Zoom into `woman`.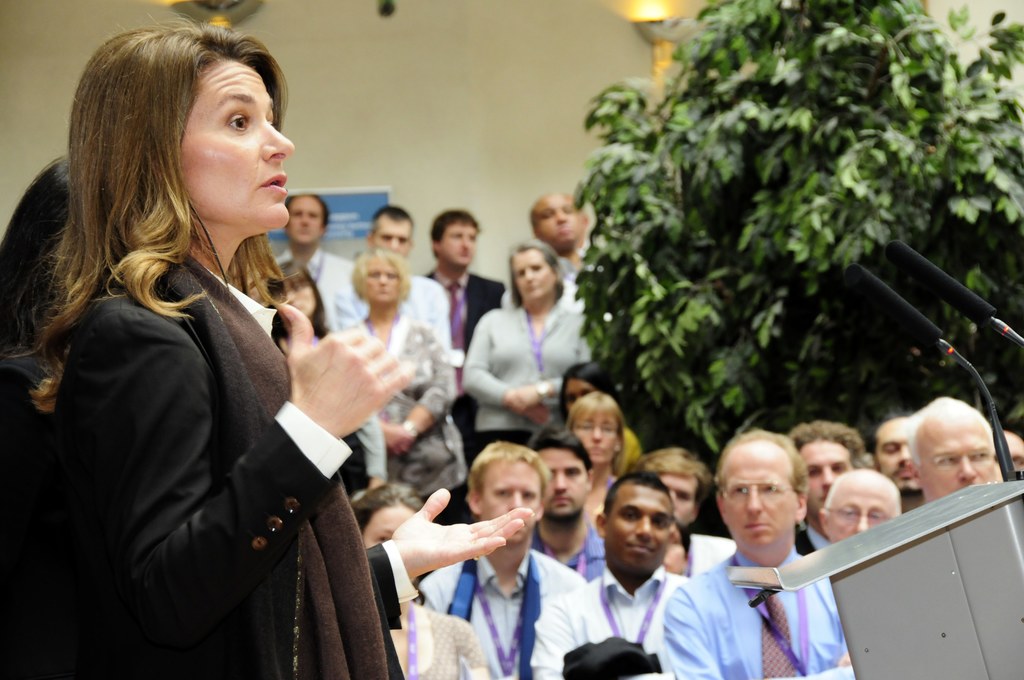
Zoom target: [461, 240, 596, 450].
